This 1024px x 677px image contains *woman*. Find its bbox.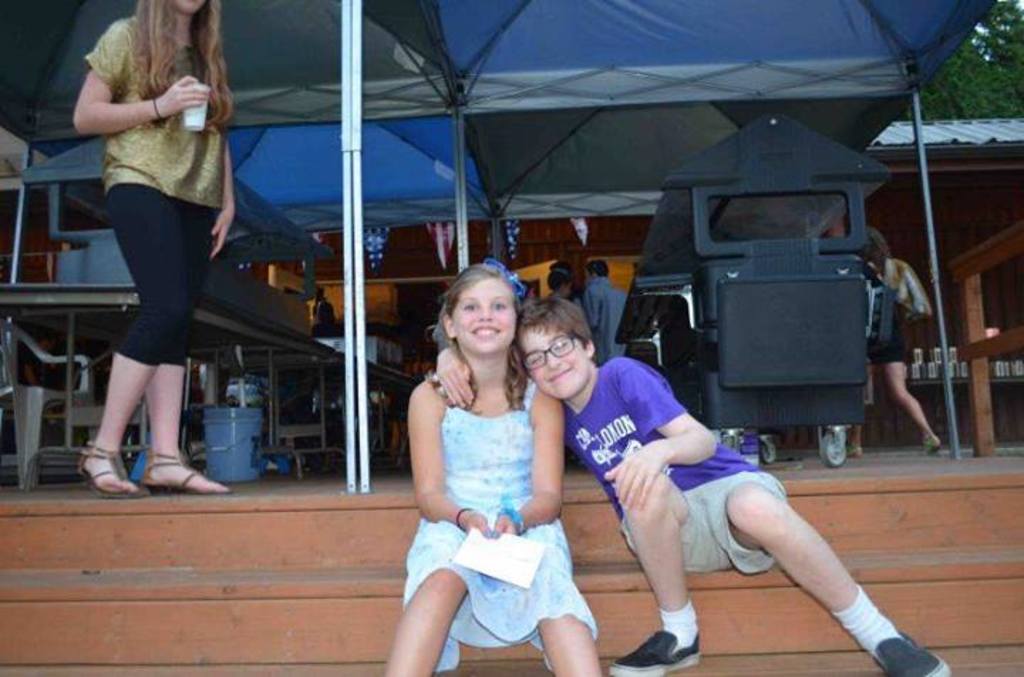
(left=842, top=236, right=947, bottom=461).
